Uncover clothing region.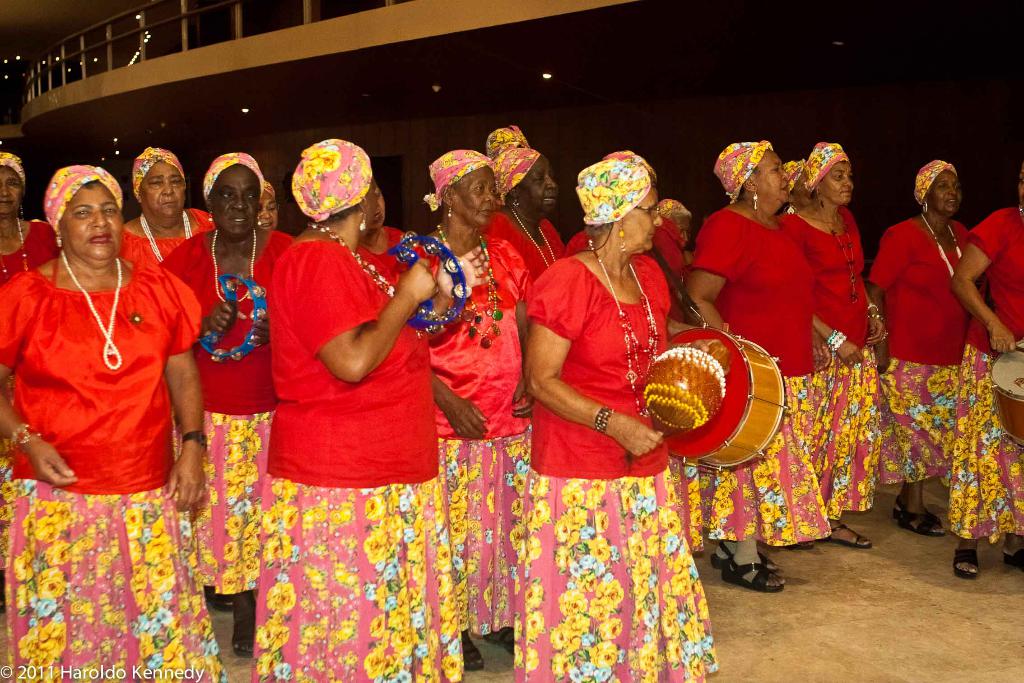
Uncovered: {"x1": 869, "y1": 215, "x2": 984, "y2": 486}.
